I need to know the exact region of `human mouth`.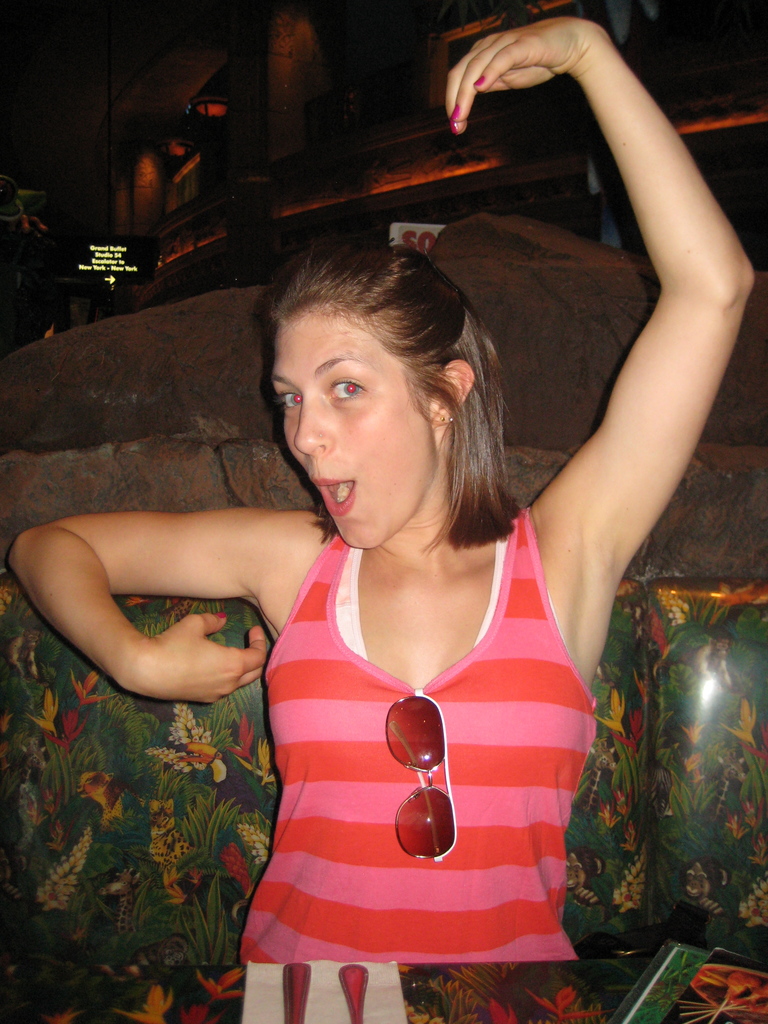
Region: [323, 474, 354, 513].
